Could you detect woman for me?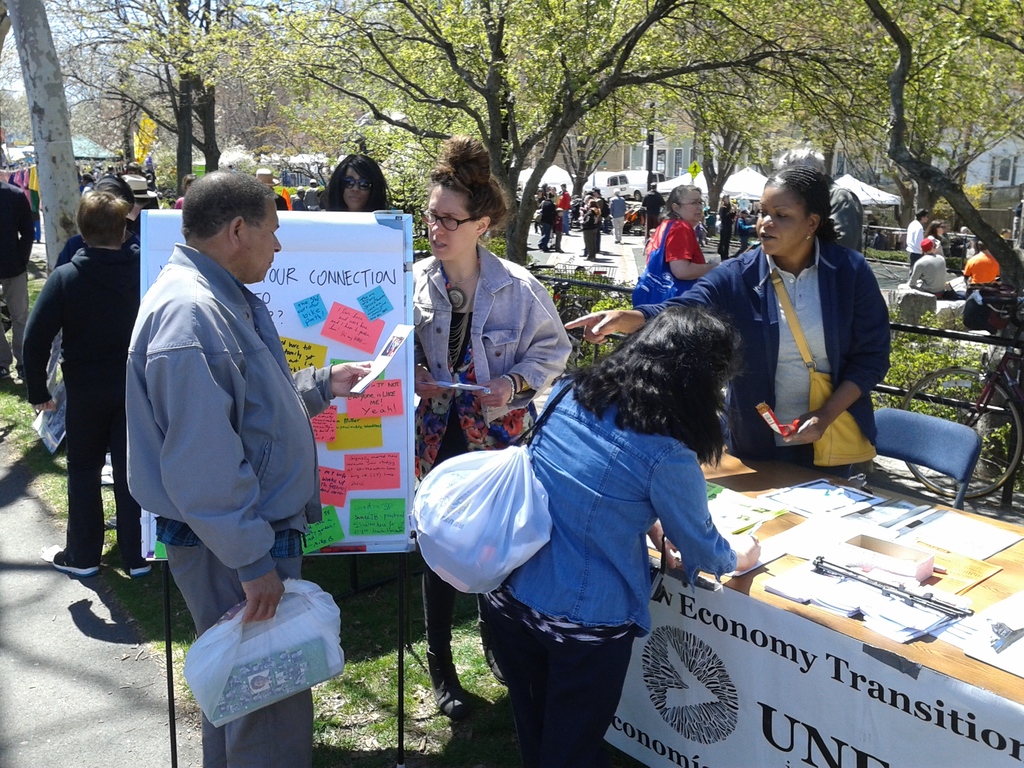
Detection result: x1=311 y1=153 x2=394 y2=213.
